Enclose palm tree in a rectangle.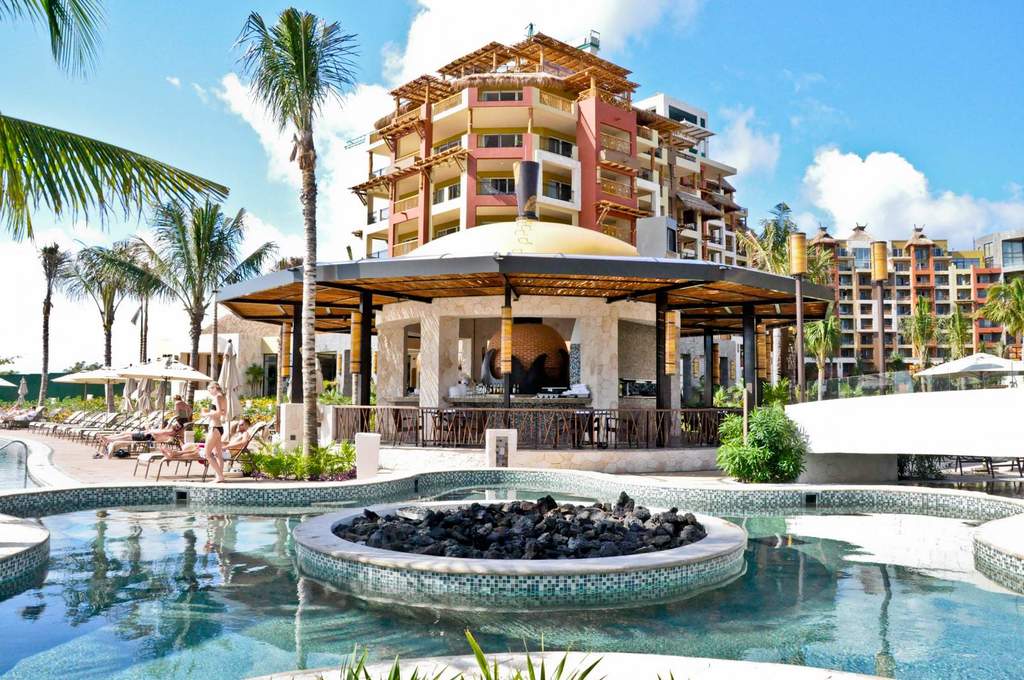
{"left": 897, "top": 296, "right": 936, "bottom": 378}.
